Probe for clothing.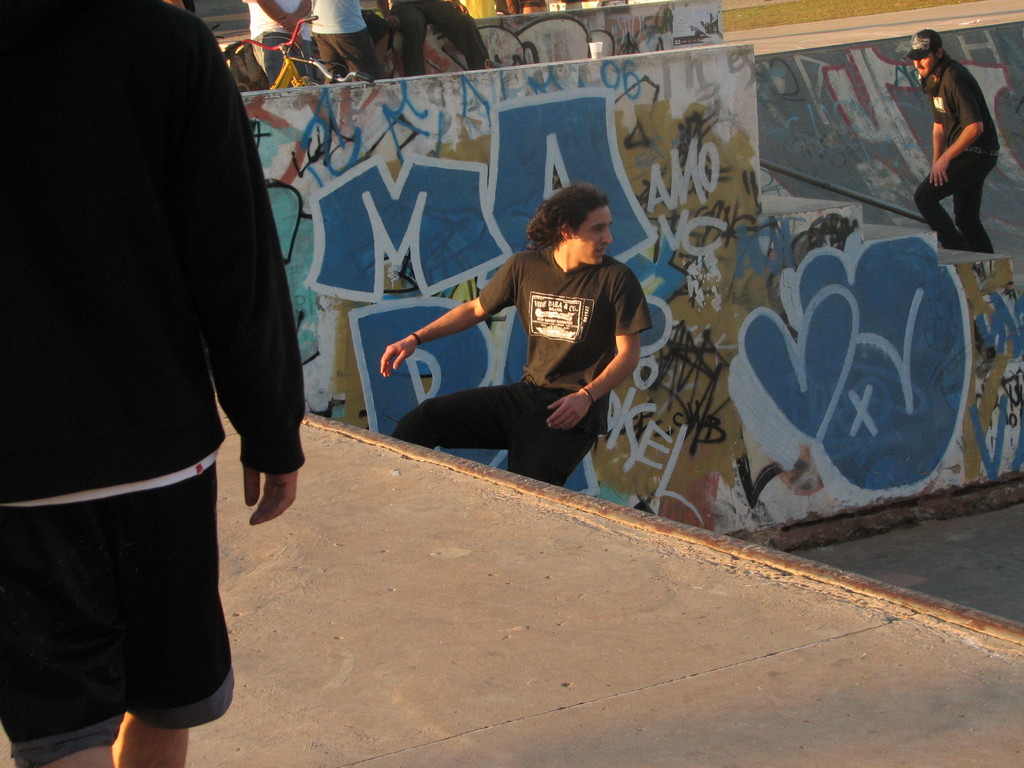
Probe result: 391,248,650,490.
